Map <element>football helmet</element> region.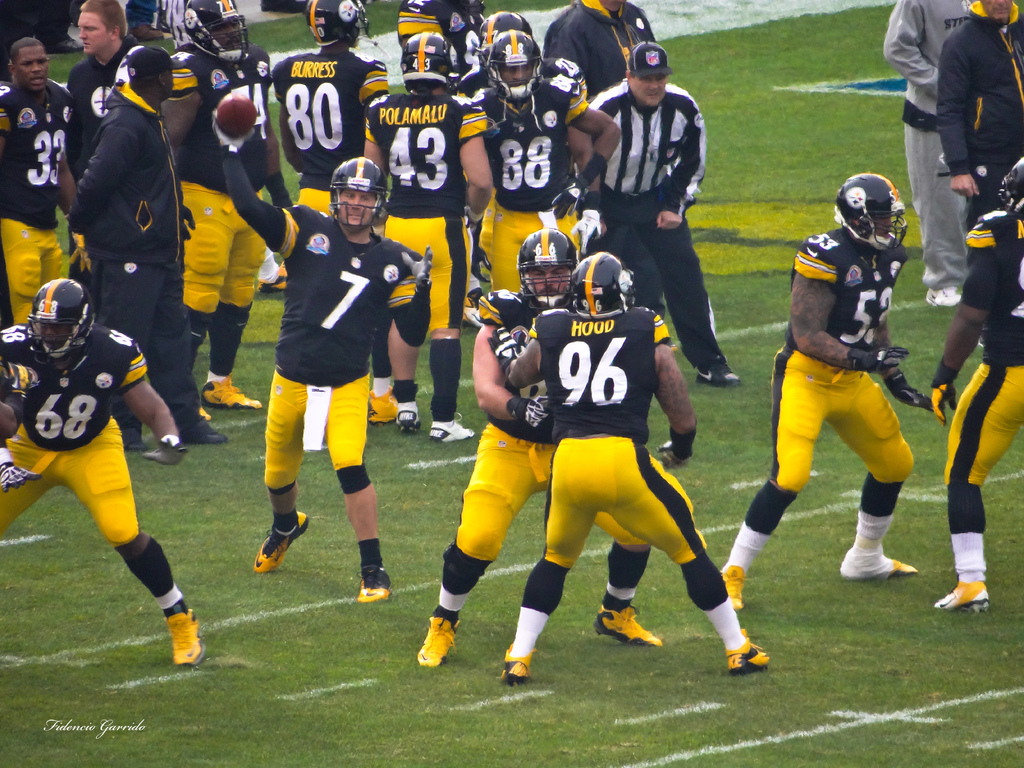
Mapped to 304:0:369:54.
